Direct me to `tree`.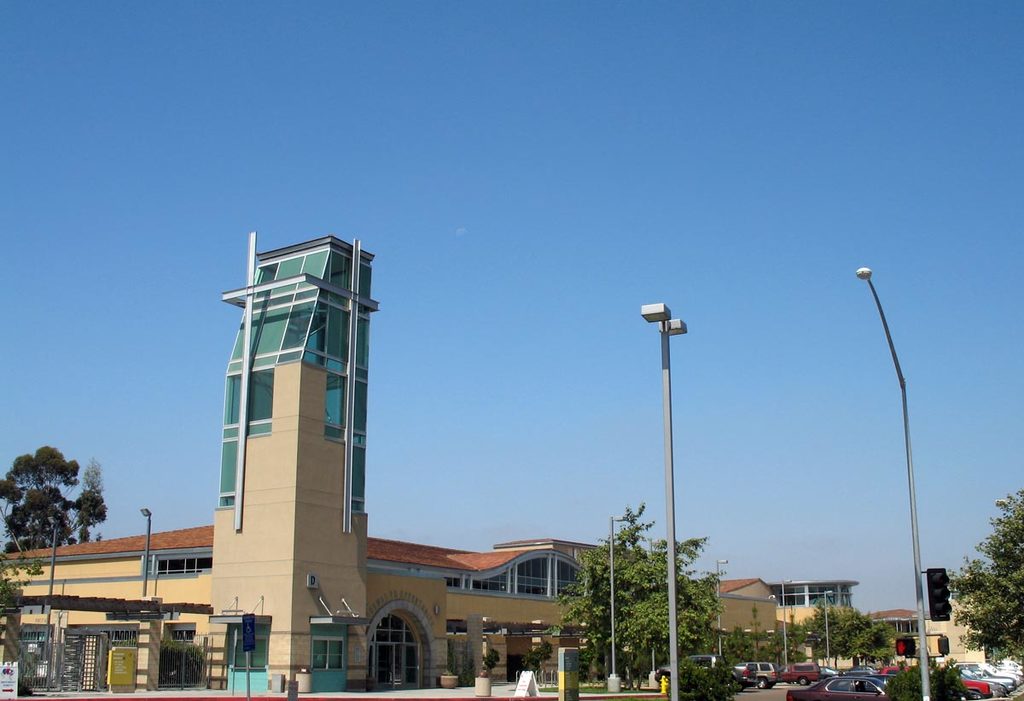
Direction: 810:600:898:672.
